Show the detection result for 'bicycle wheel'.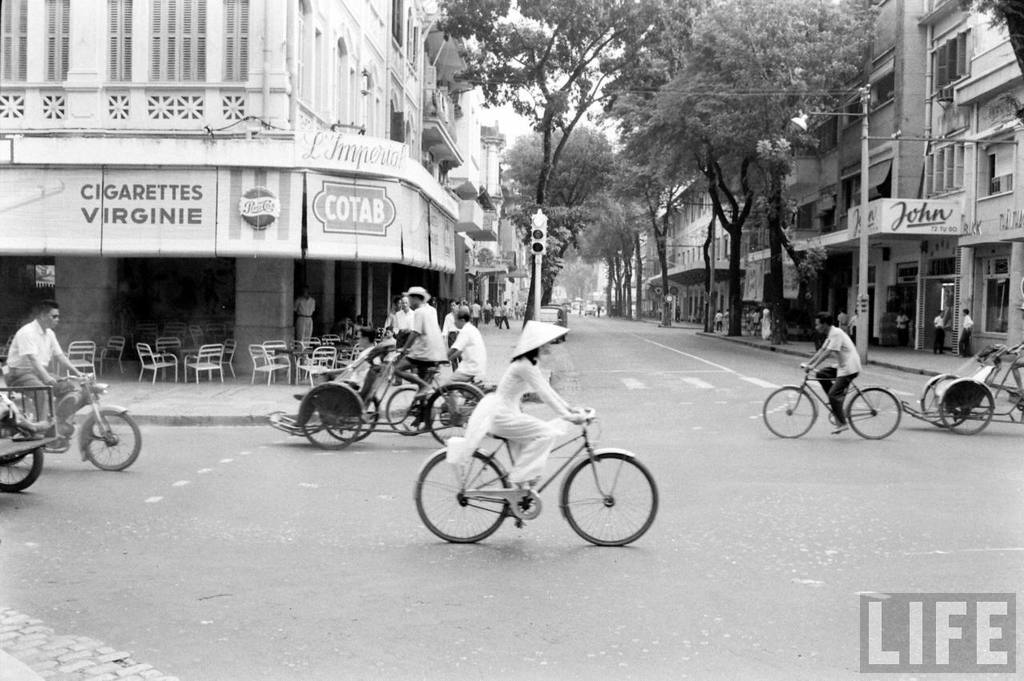
region(318, 389, 383, 446).
